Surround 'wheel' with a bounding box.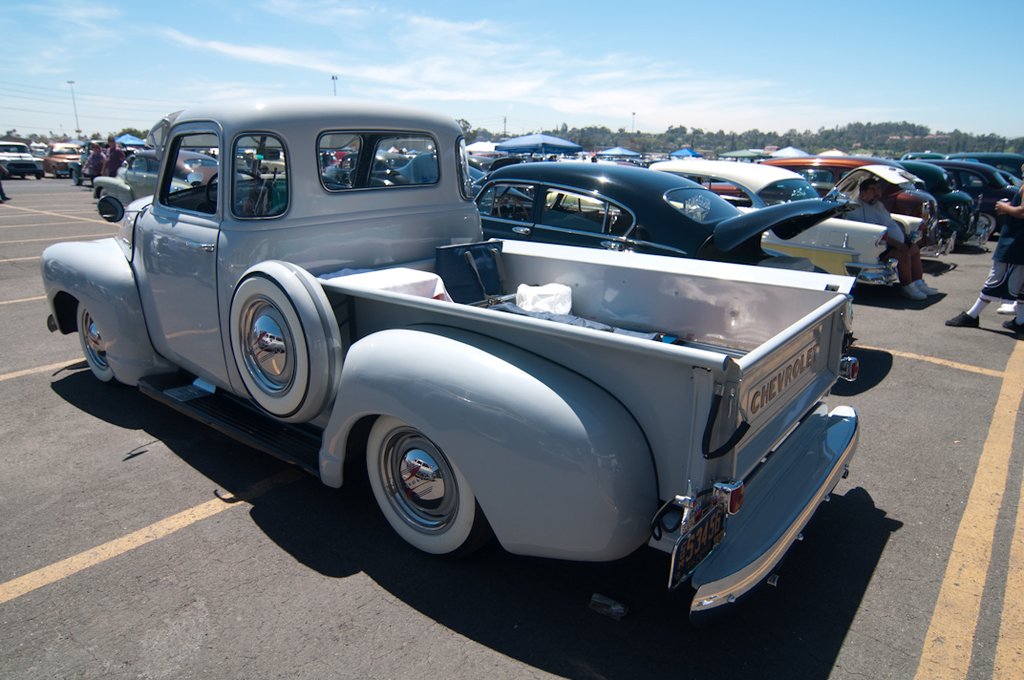
pyautogui.locateOnScreen(96, 197, 127, 223).
